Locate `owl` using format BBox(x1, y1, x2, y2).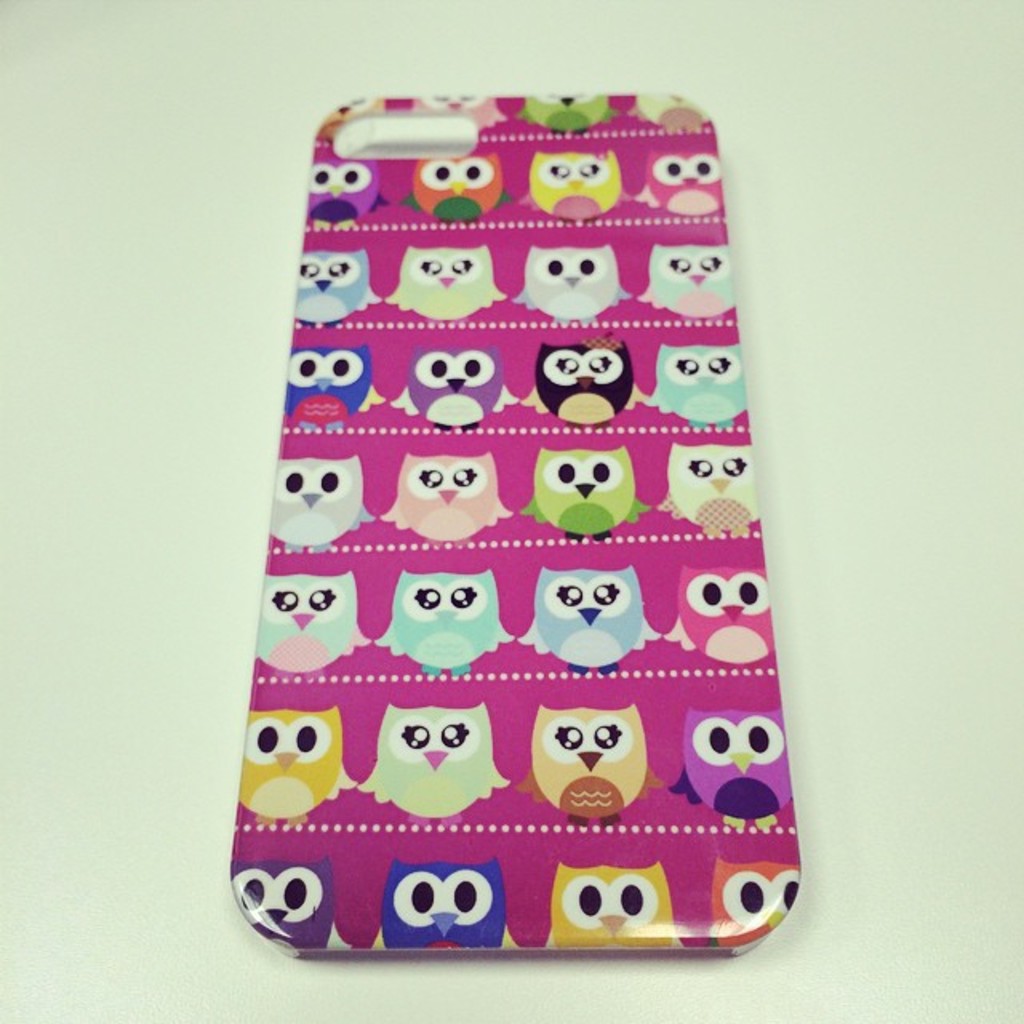
BBox(354, 702, 514, 830).
